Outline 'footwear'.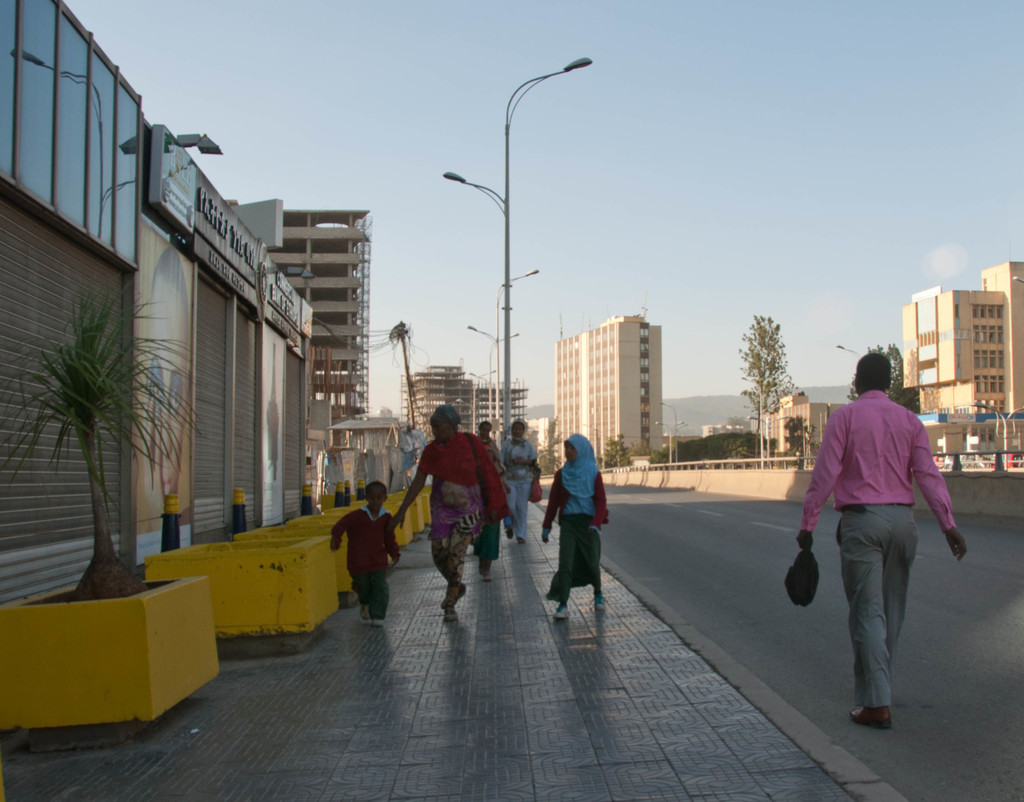
Outline: x1=849 y1=707 x2=893 y2=732.
